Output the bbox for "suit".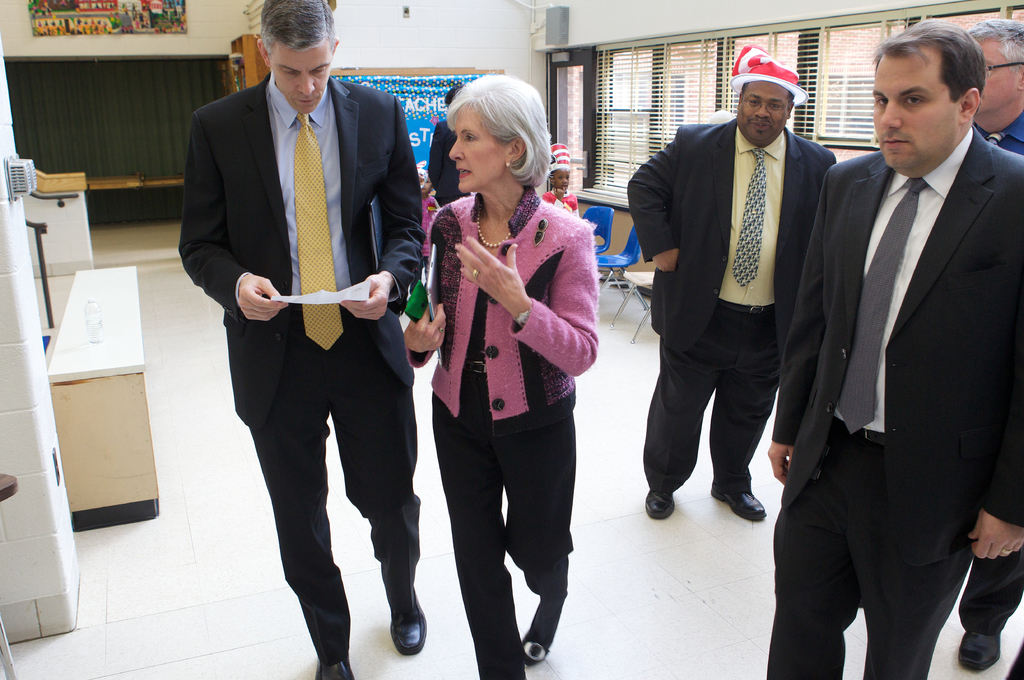
box=[623, 115, 835, 498].
